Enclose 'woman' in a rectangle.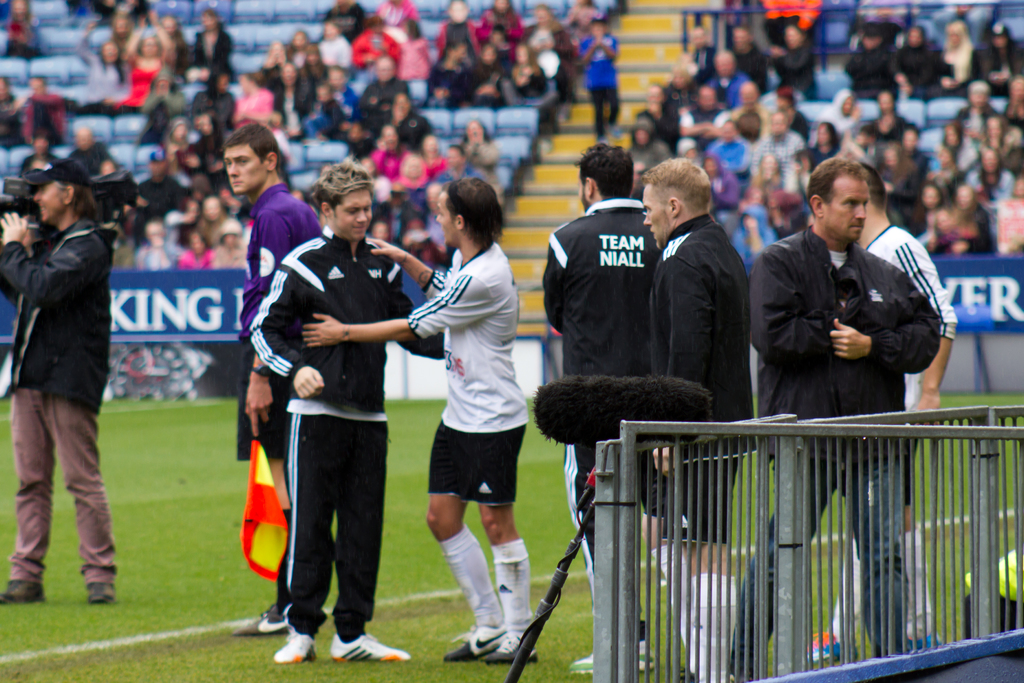
bbox=[895, 25, 937, 97].
